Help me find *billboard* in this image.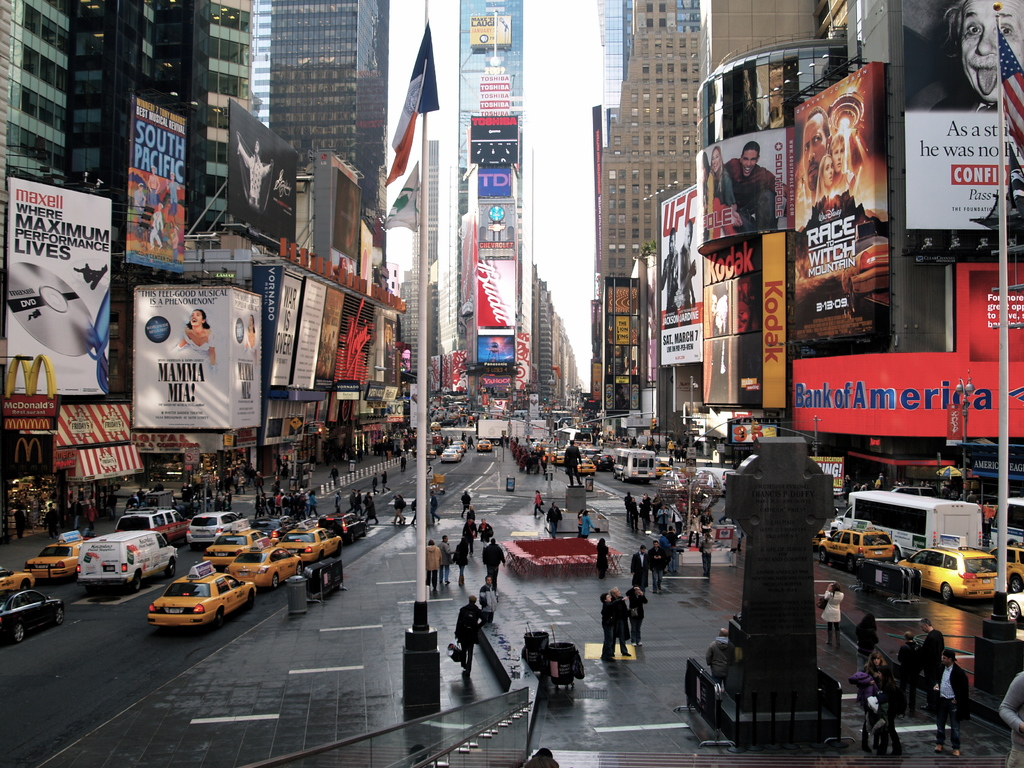
Found it: 601,346,638,385.
